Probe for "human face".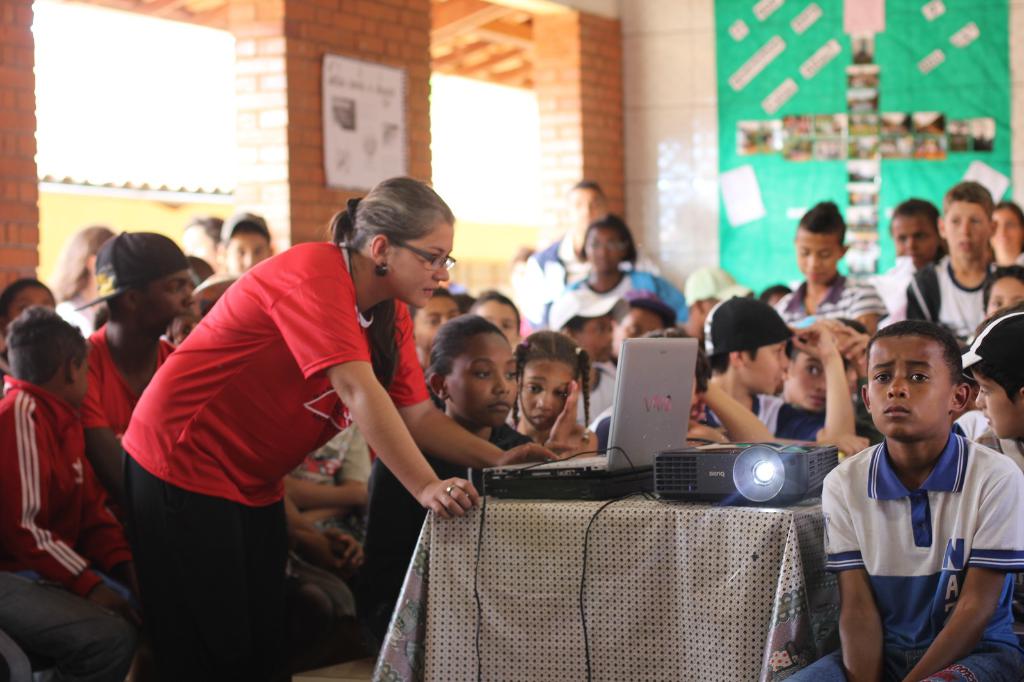
Probe result: crop(769, 290, 785, 308).
